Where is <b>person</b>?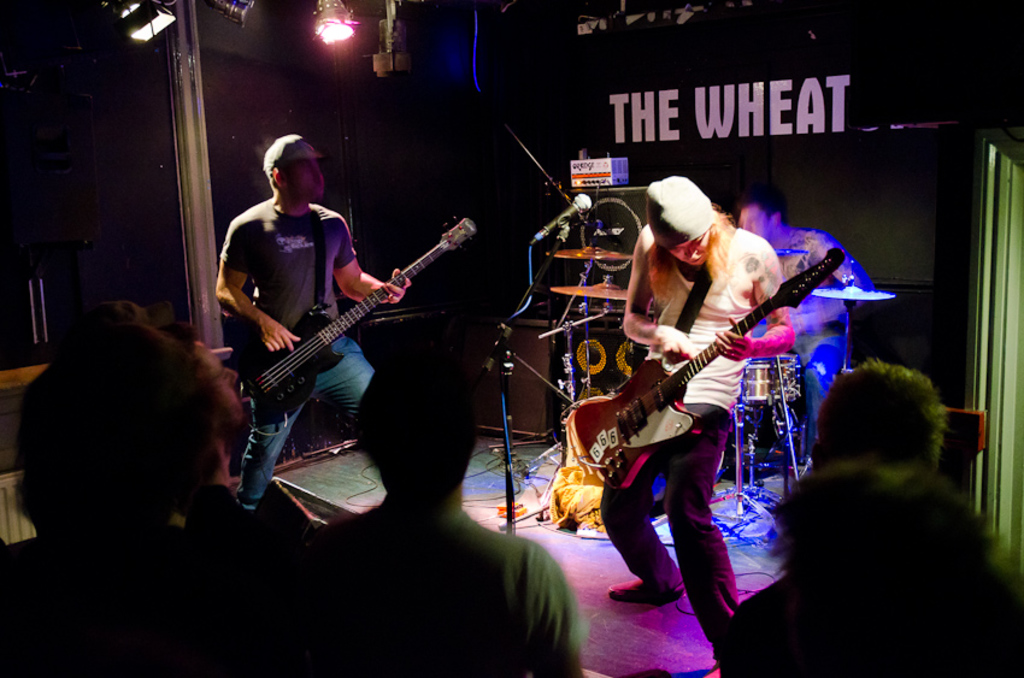
<region>212, 128, 413, 497</region>.
